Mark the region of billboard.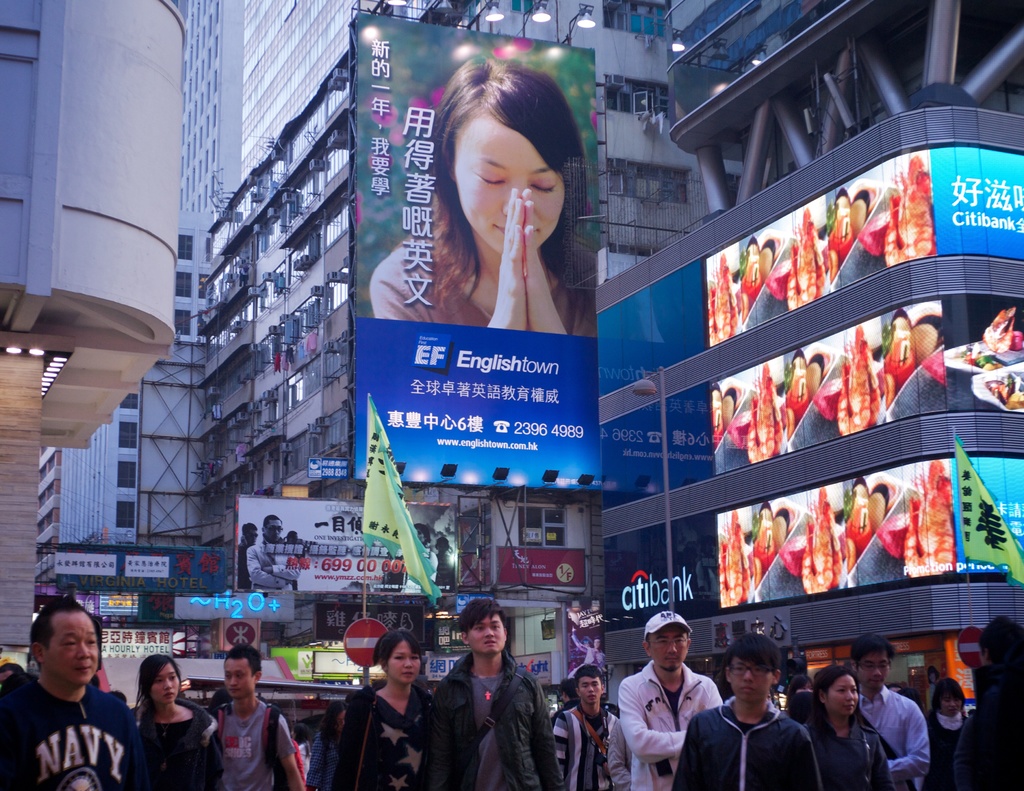
Region: rect(596, 146, 1021, 406).
